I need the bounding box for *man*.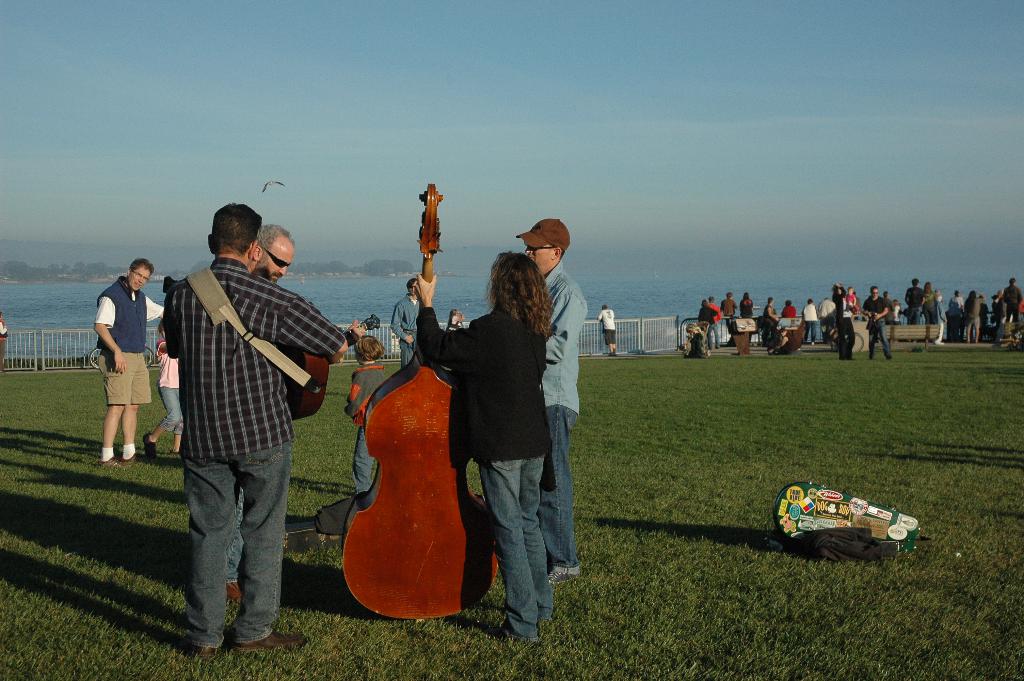
Here it is: region(784, 299, 799, 320).
